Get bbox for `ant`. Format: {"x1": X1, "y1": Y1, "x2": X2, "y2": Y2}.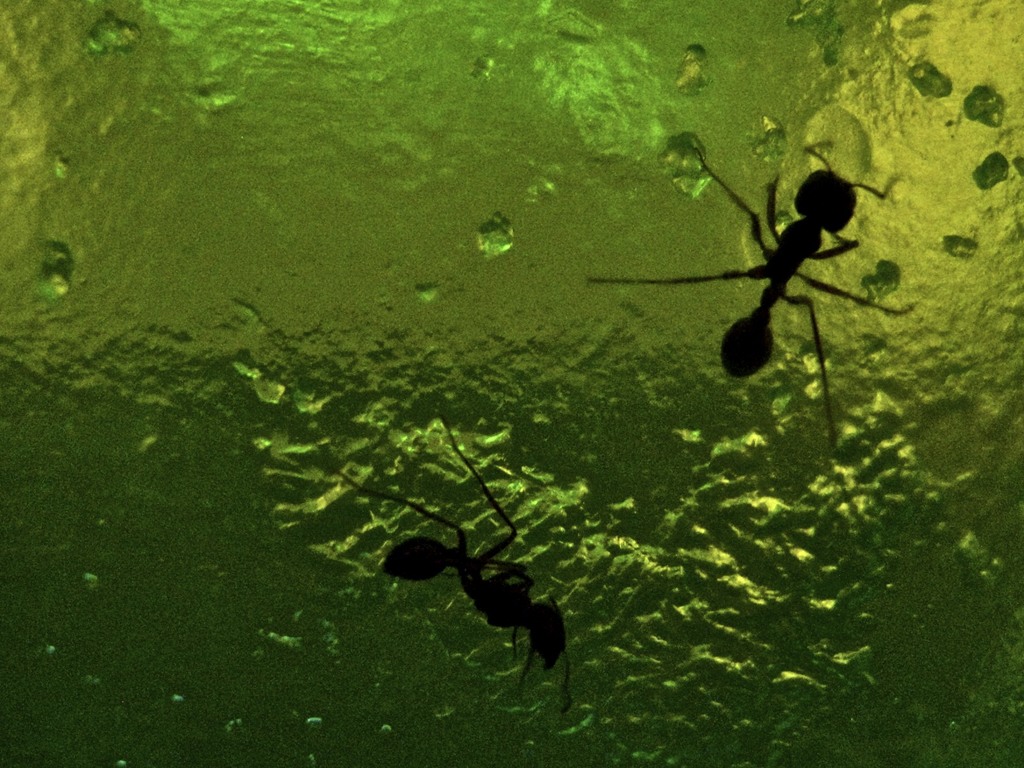
{"x1": 335, "y1": 413, "x2": 582, "y2": 712}.
